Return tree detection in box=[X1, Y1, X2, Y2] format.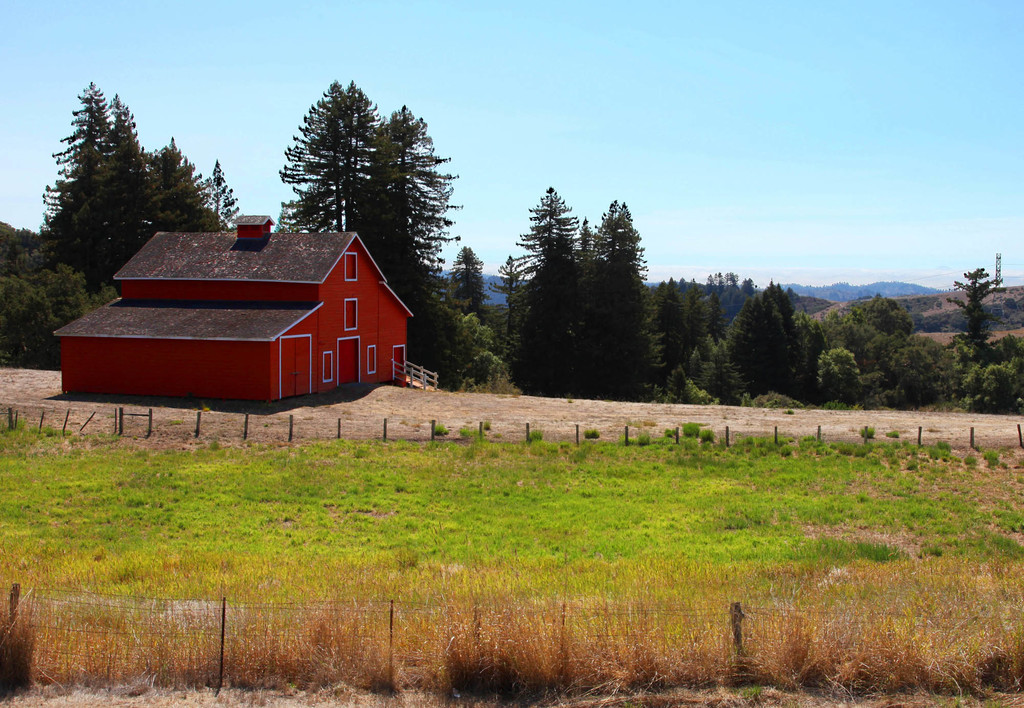
box=[273, 77, 414, 242].
